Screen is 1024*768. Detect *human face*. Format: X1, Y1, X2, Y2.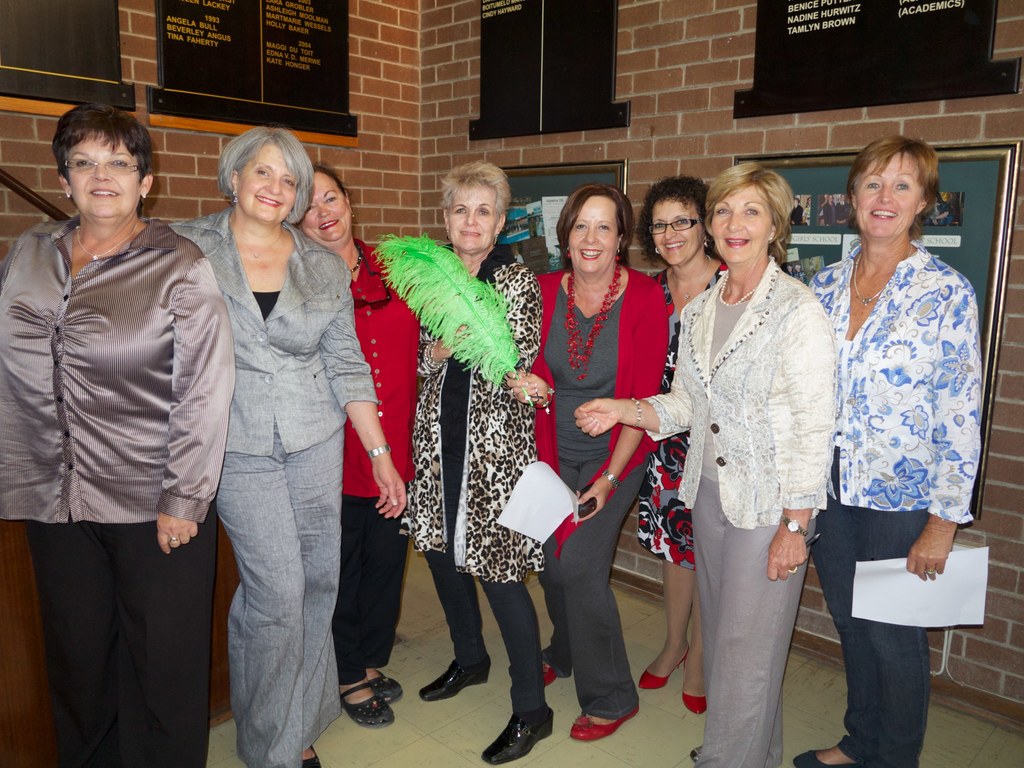
67, 131, 141, 220.
